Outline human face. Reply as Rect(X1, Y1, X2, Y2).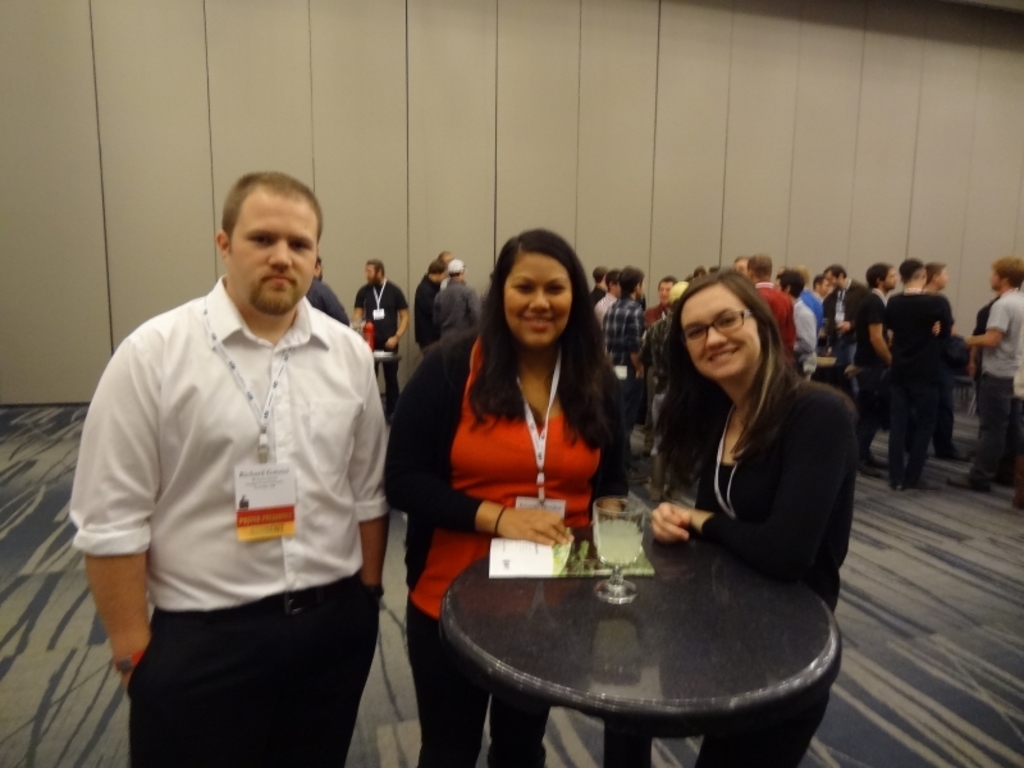
Rect(883, 266, 896, 291).
